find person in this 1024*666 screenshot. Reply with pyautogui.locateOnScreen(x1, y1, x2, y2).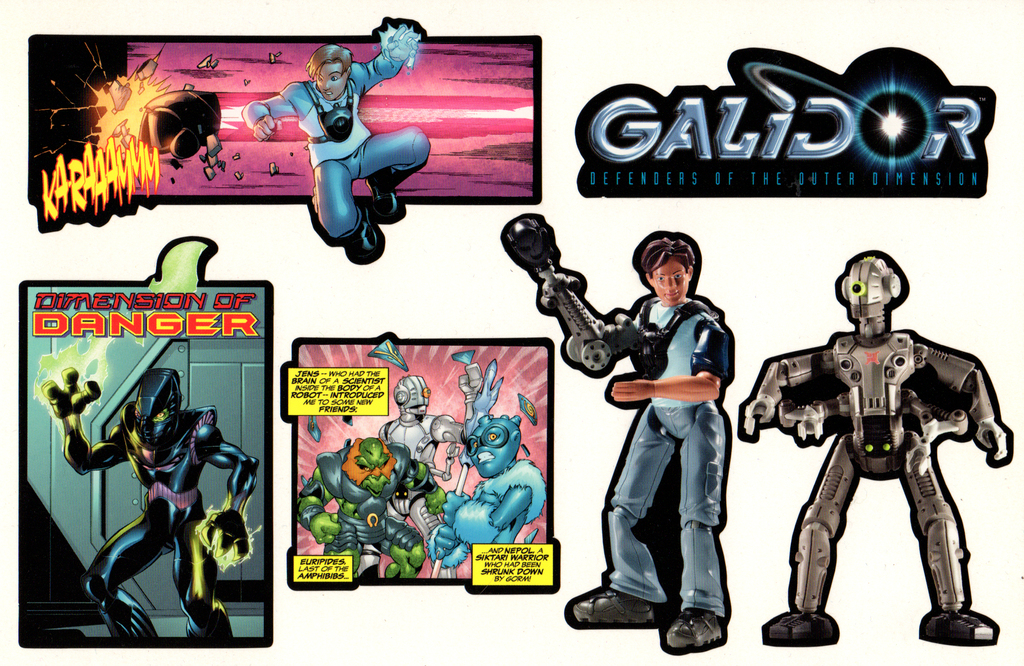
pyautogui.locateOnScreen(563, 217, 731, 626).
